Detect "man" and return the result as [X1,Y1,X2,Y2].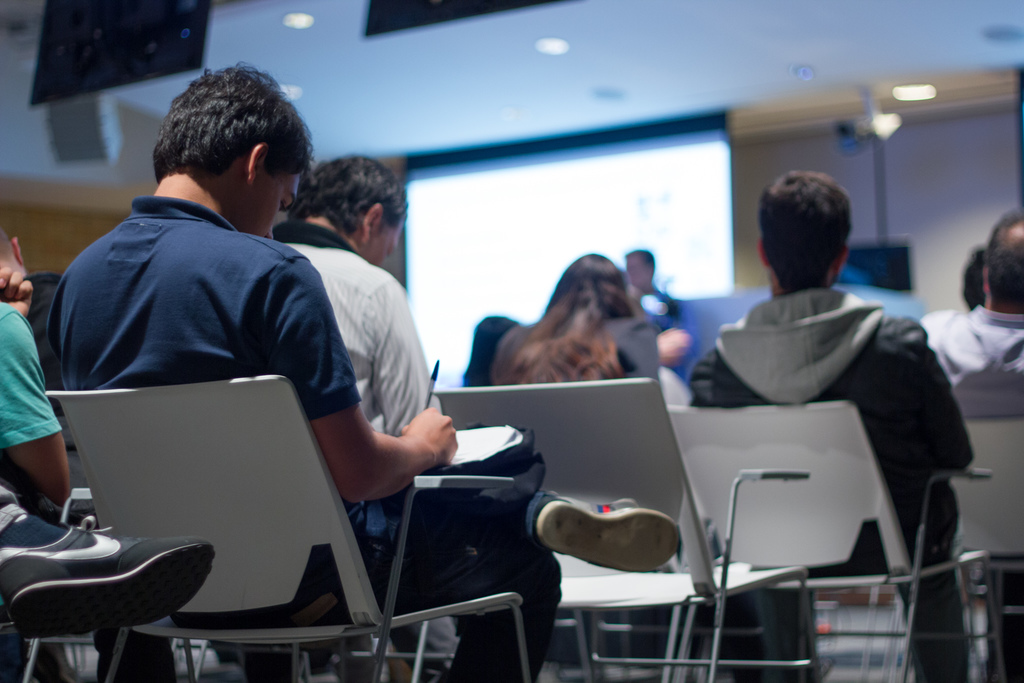
[42,59,685,682].
